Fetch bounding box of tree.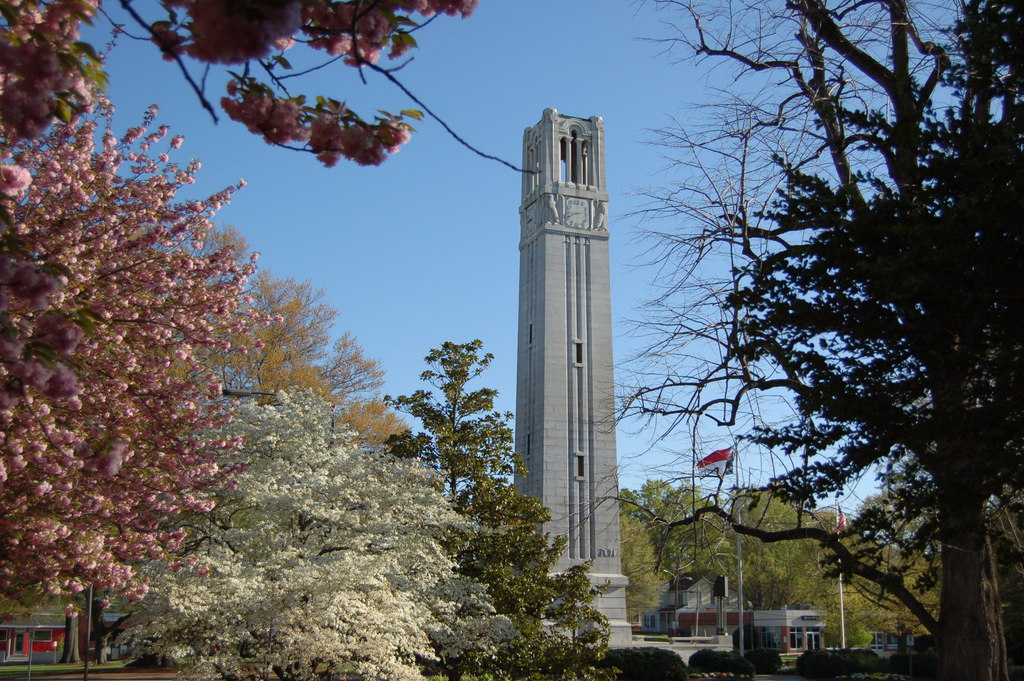
Bbox: BBox(143, 219, 419, 457).
